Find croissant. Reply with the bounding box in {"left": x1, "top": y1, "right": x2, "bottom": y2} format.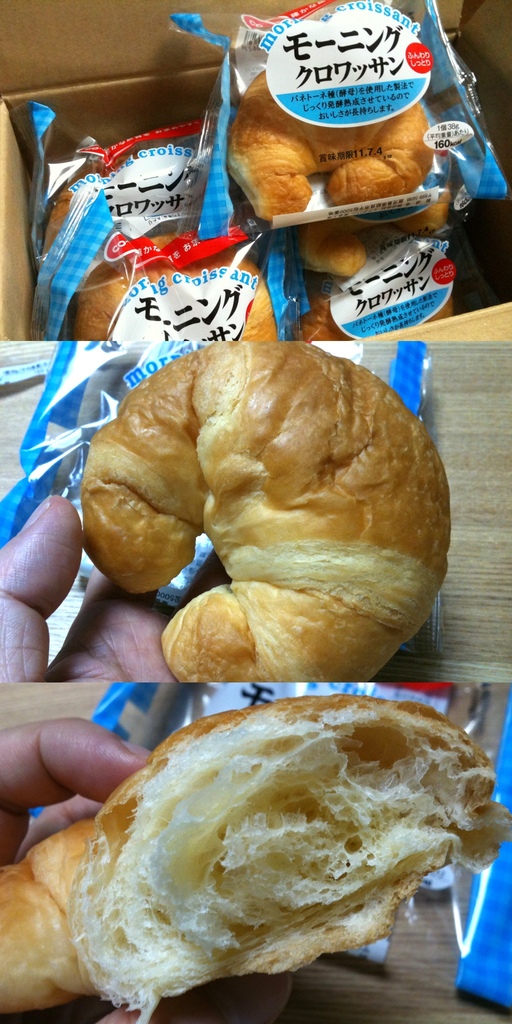
{"left": 291, "top": 177, "right": 448, "bottom": 271}.
